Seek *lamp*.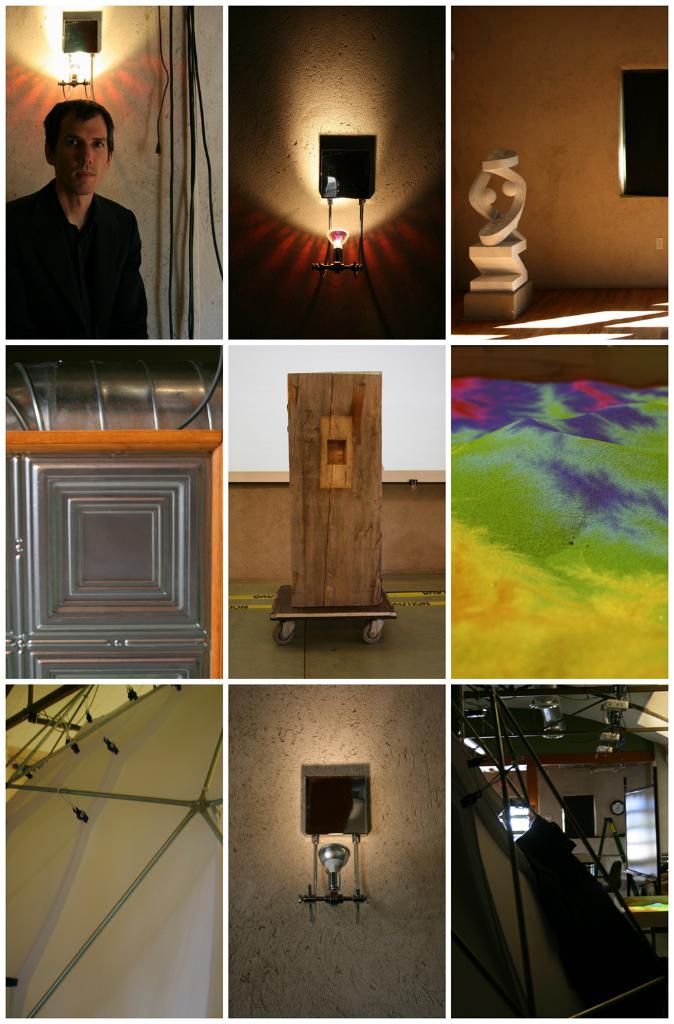
530:695:559:710.
